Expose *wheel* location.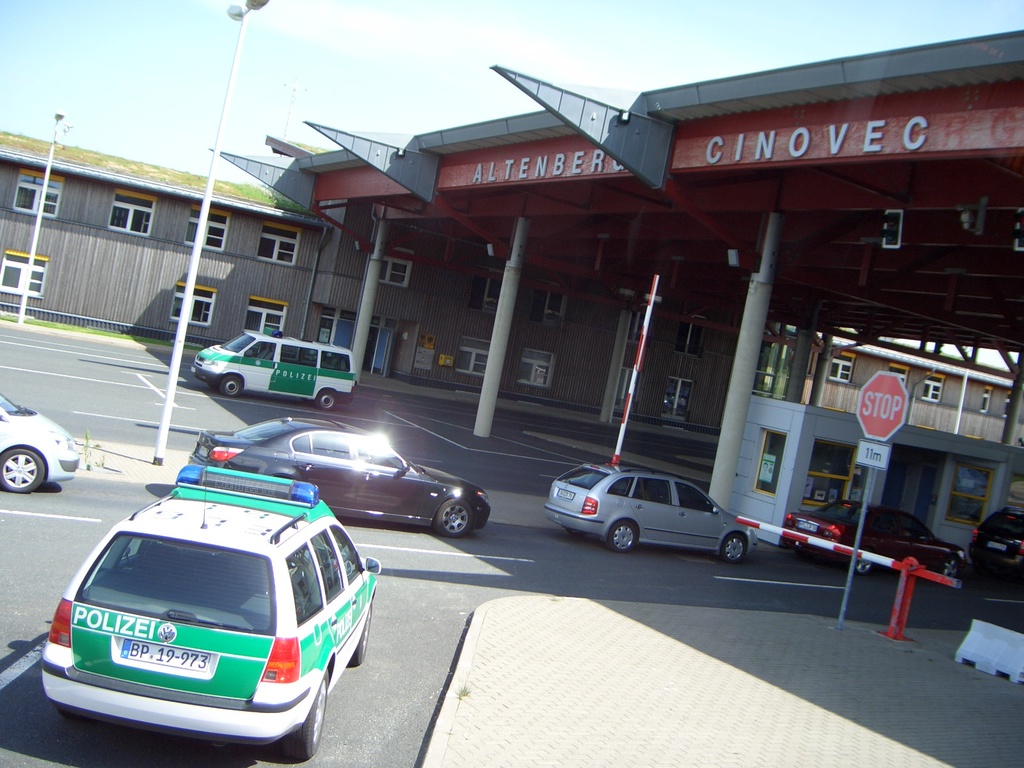
Exposed at left=854, top=547, right=876, bottom=574.
